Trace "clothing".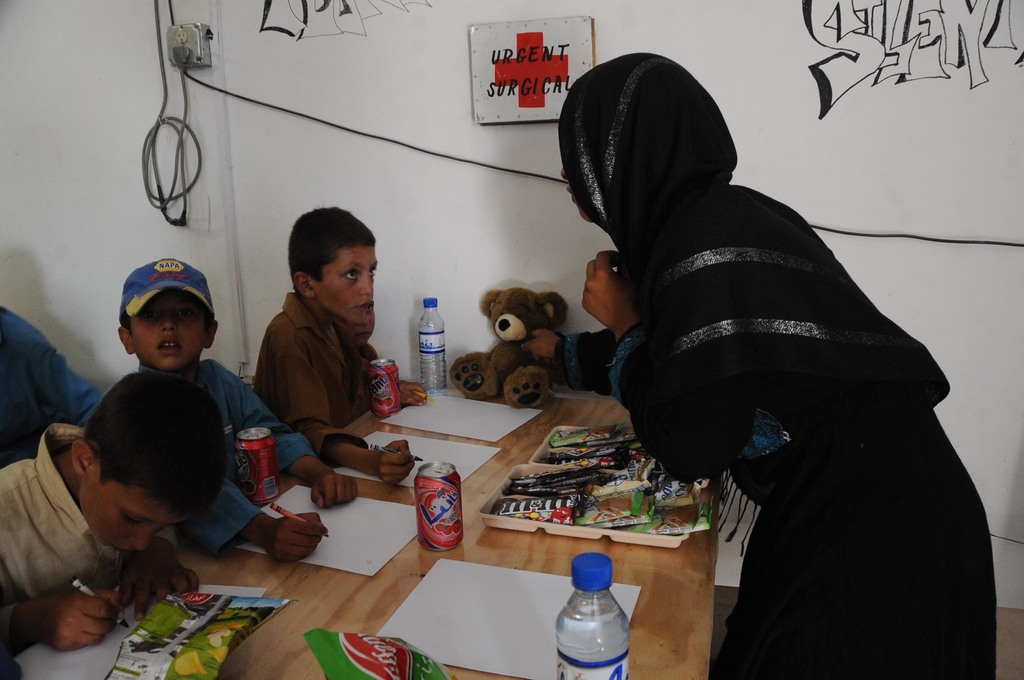
Traced to 571, 81, 994, 643.
